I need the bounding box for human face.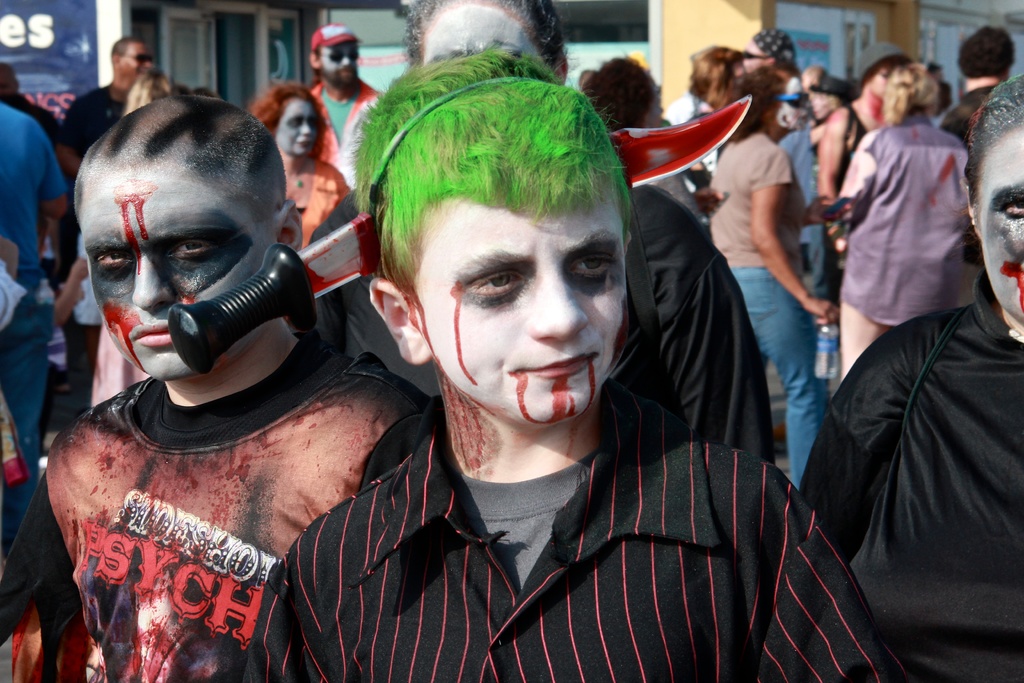
Here it is: [75,157,271,383].
